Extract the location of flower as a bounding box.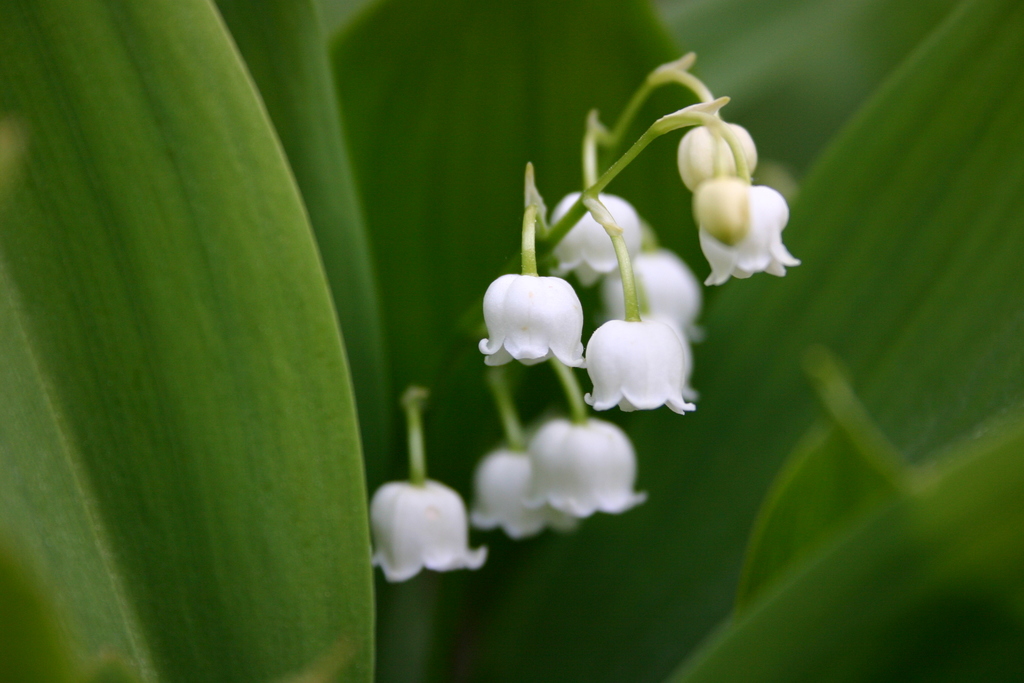
(602, 247, 701, 342).
